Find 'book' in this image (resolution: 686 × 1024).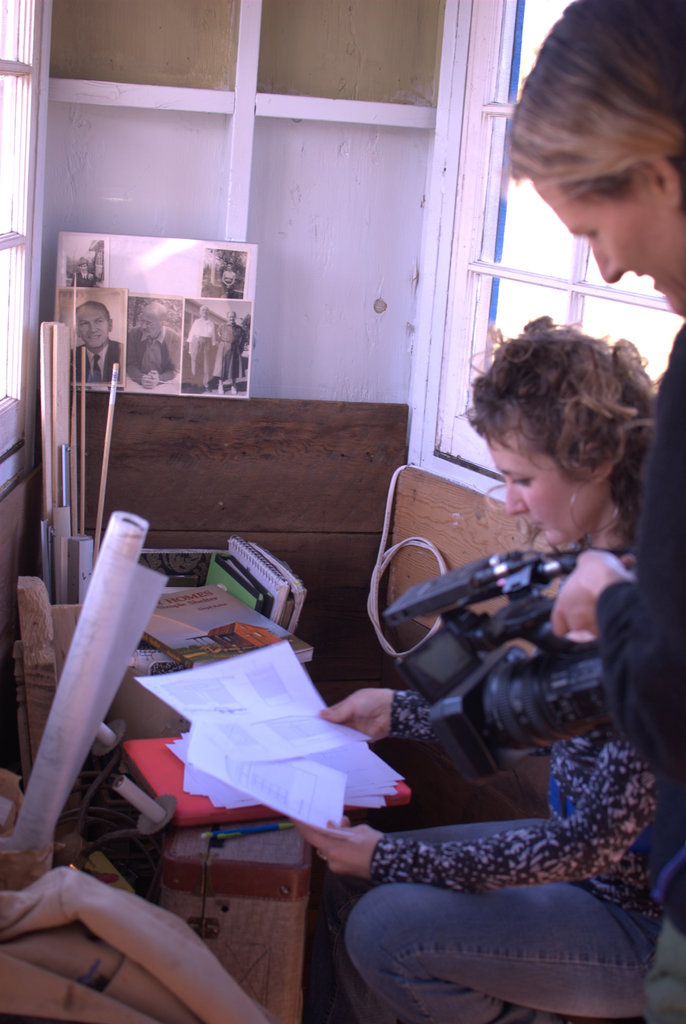
bbox(209, 550, 273, 616).
